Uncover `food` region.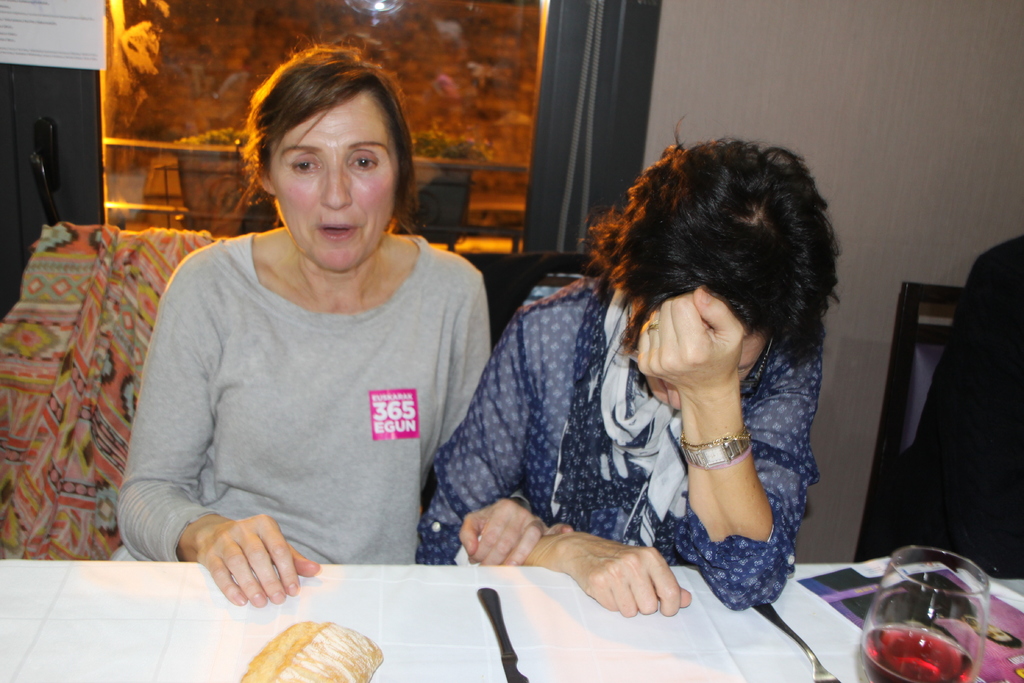
Uncovered: (left=235, top=617, right=388, bottom=682).
